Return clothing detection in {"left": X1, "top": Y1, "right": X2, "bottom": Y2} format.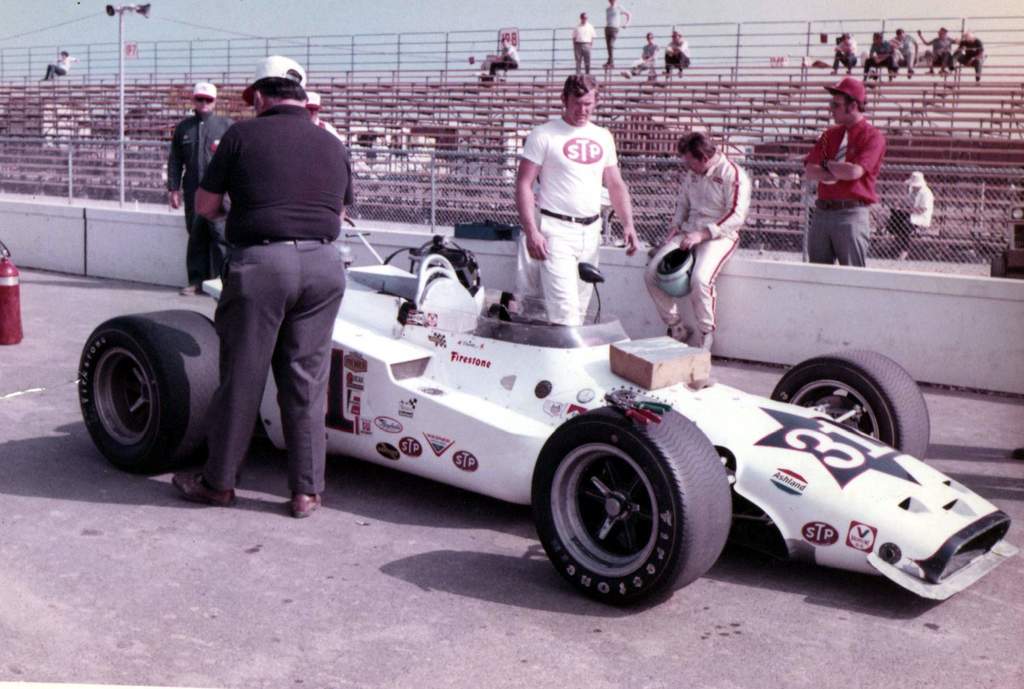
{"left": 515, "top": 115, "right": 620, "bottom": 327}.
